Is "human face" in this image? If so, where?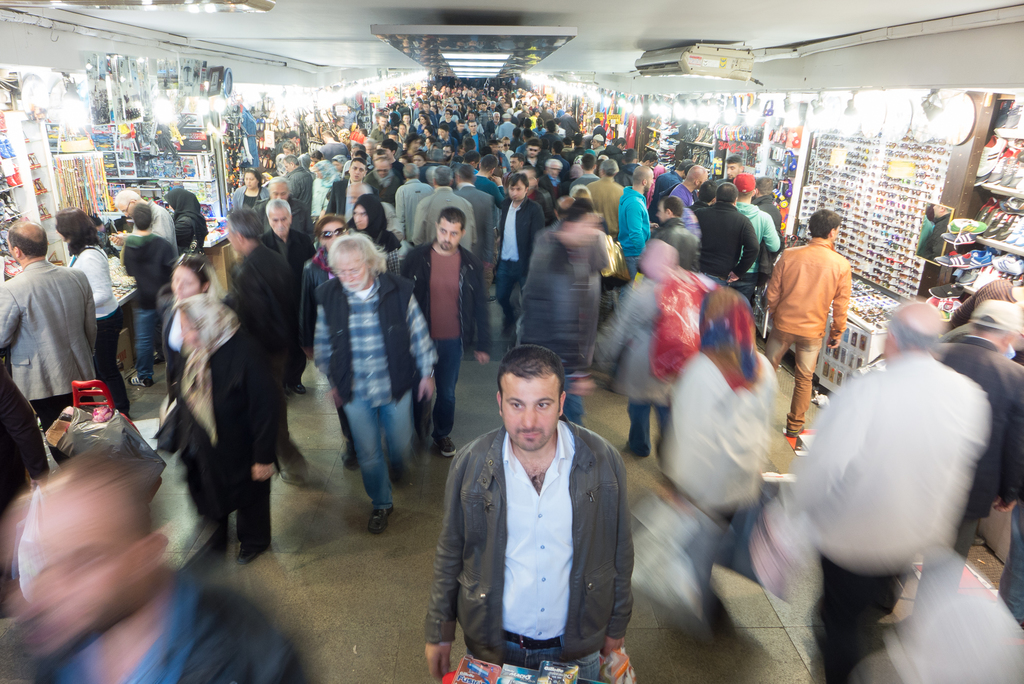
Yes, at crop(644, 171, 652, 192).
